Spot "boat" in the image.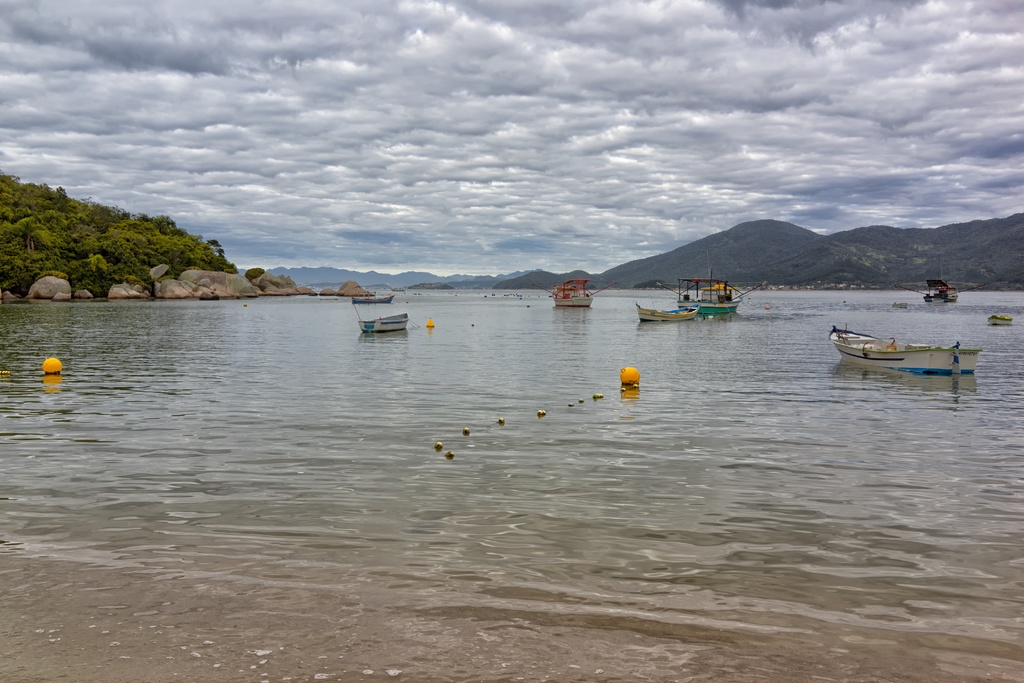
"boat" found at 636 301 701 326.
